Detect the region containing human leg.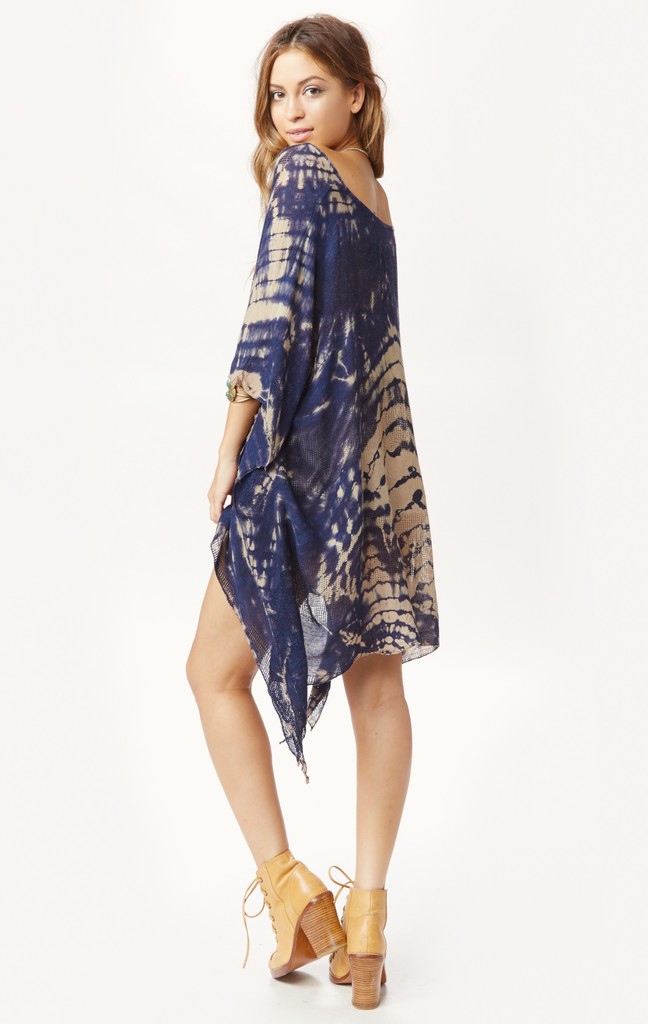
(left=333, top=657, right=422, bottom=1011).
